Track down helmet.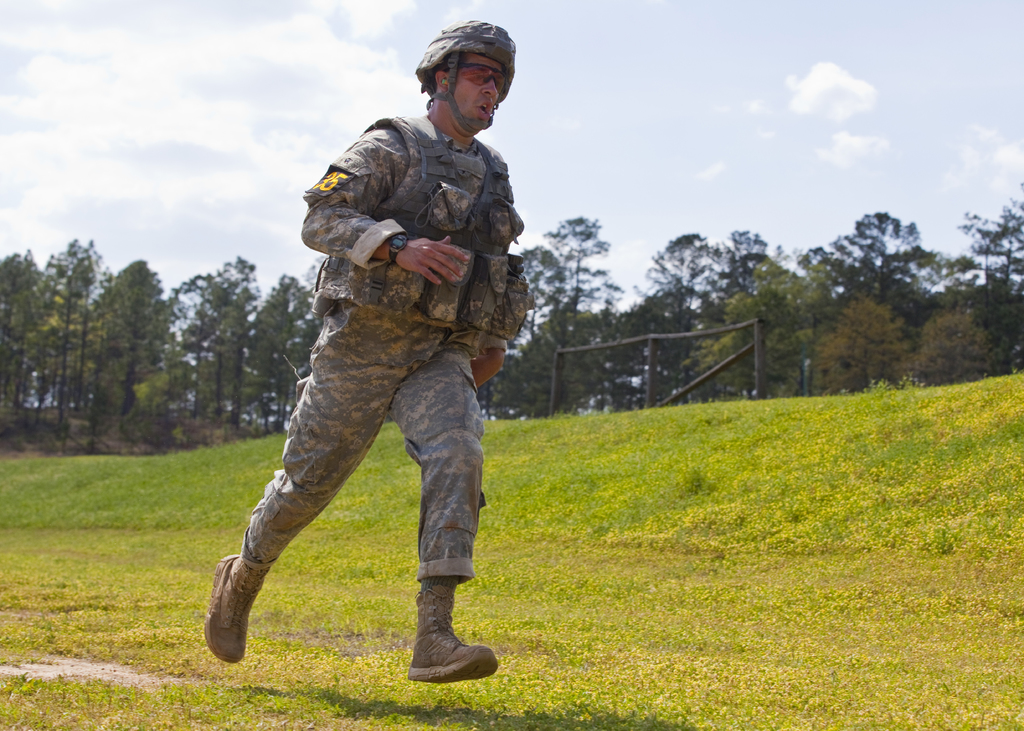
Tracked to [left=412, top=14, right=524, bottom=141].
